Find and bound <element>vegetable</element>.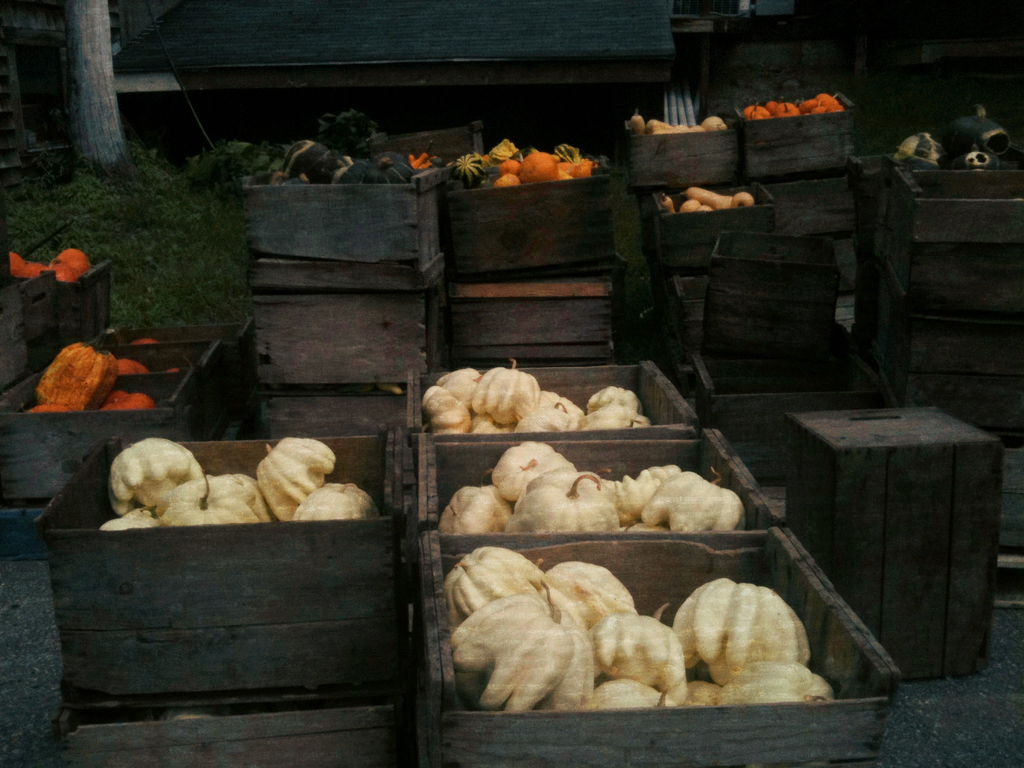
Bound: x1=28, y1=264, x2=51, y2=279.
